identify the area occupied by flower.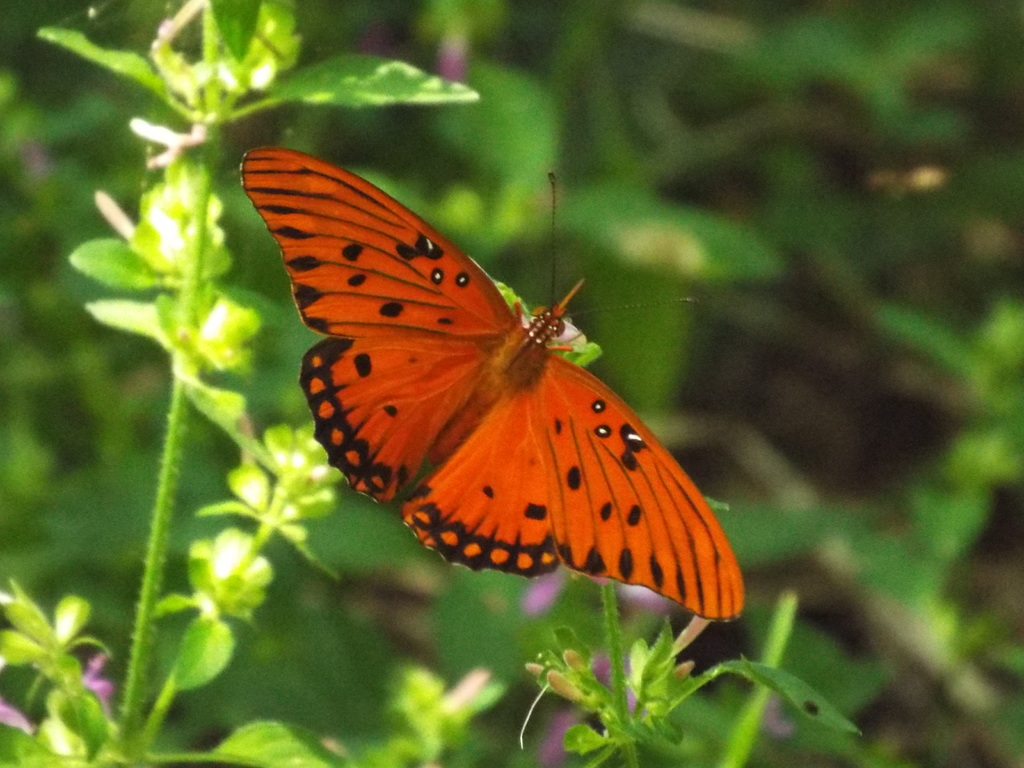
Area: l=78, t=647, r=113, b=712.
